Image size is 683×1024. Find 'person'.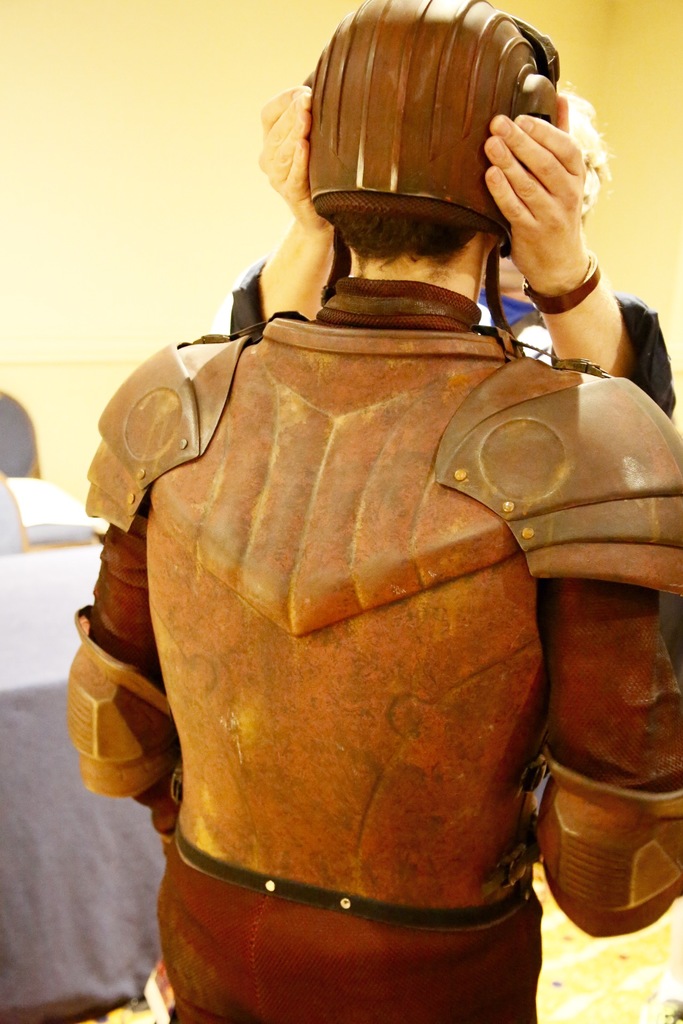
[202,86,680,420].
